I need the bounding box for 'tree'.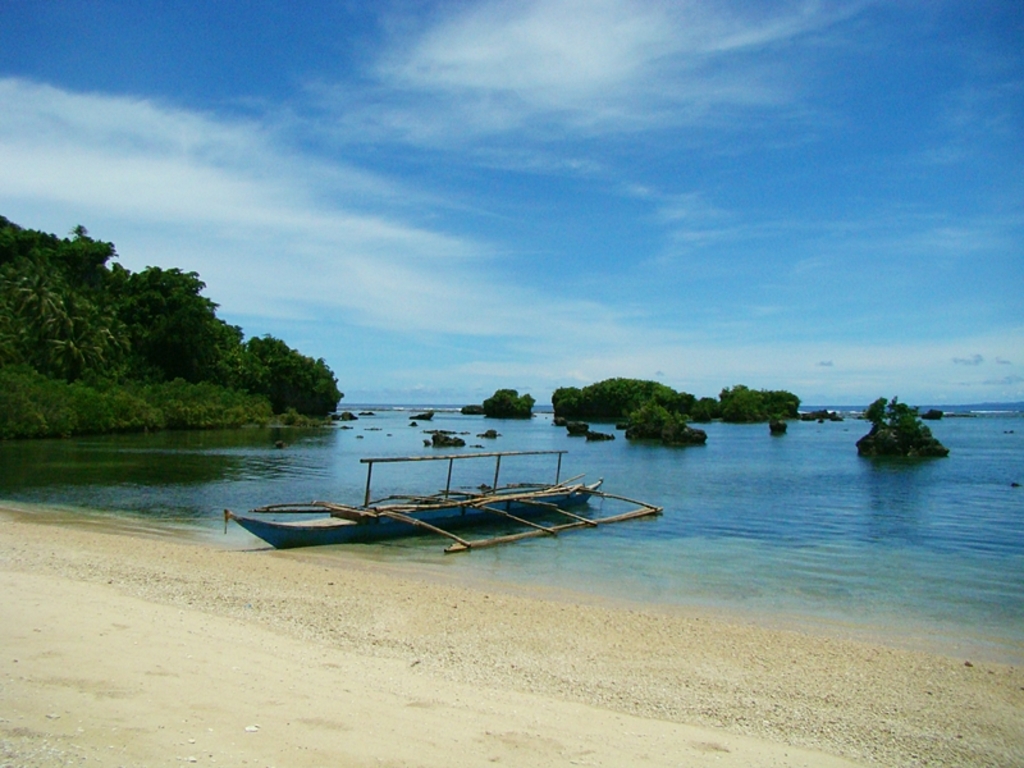
Here it is: bbox(0, 237, 111, 380).
